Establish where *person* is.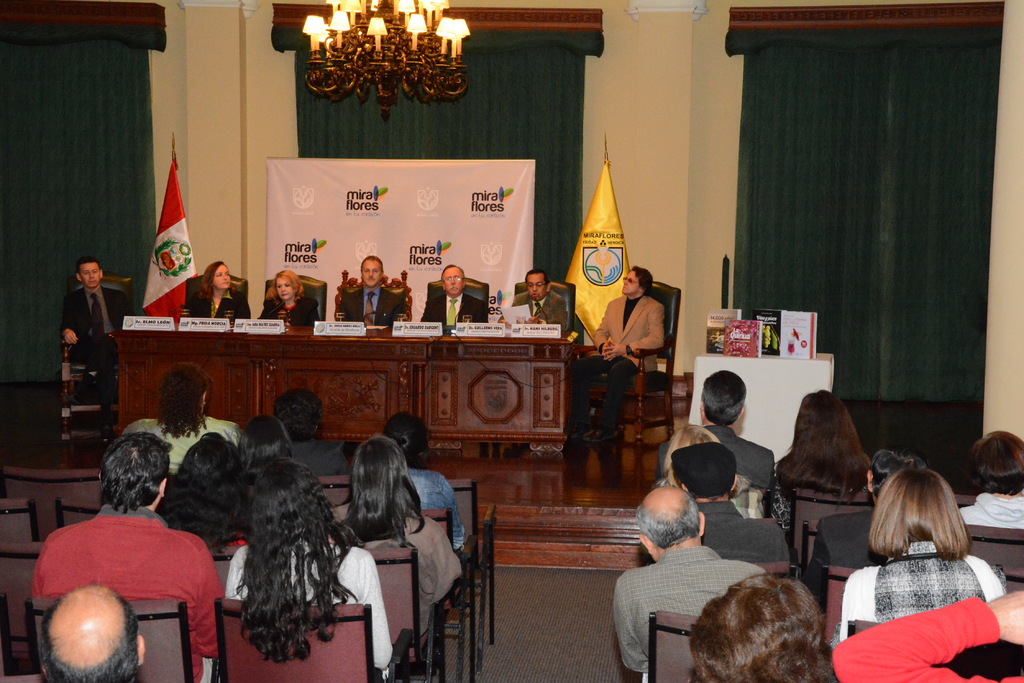
Established at (x1=425, y1=261, x2=496, y2=328).
